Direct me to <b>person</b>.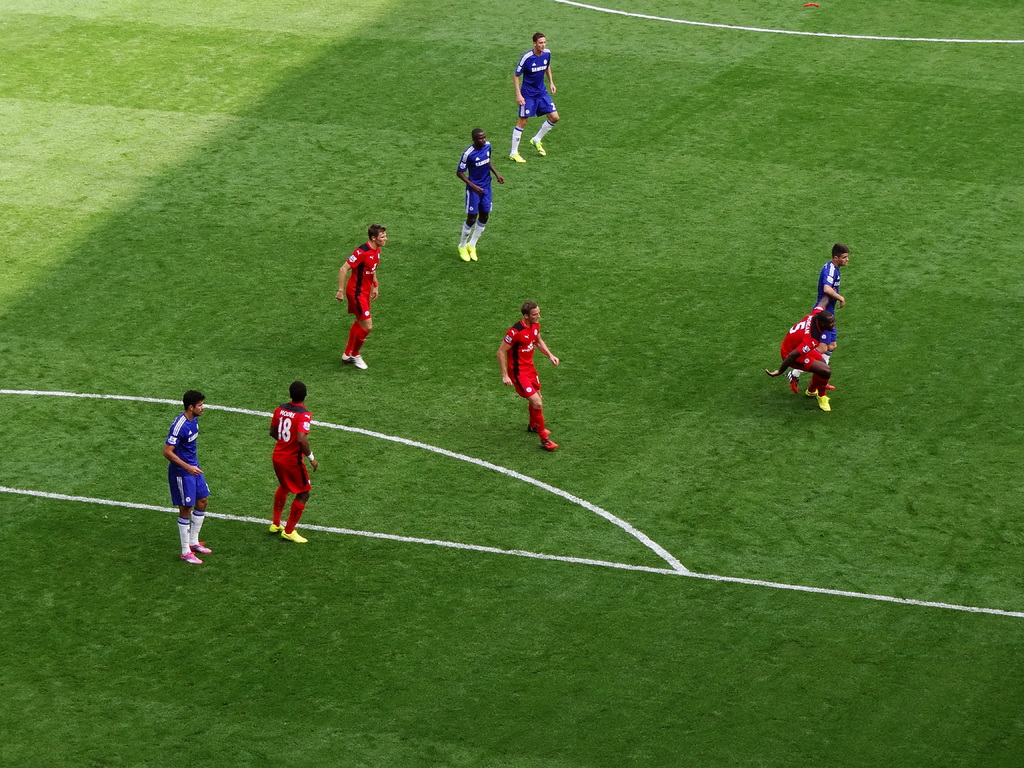
Direction: Rect(332, 223, 390, 371).
